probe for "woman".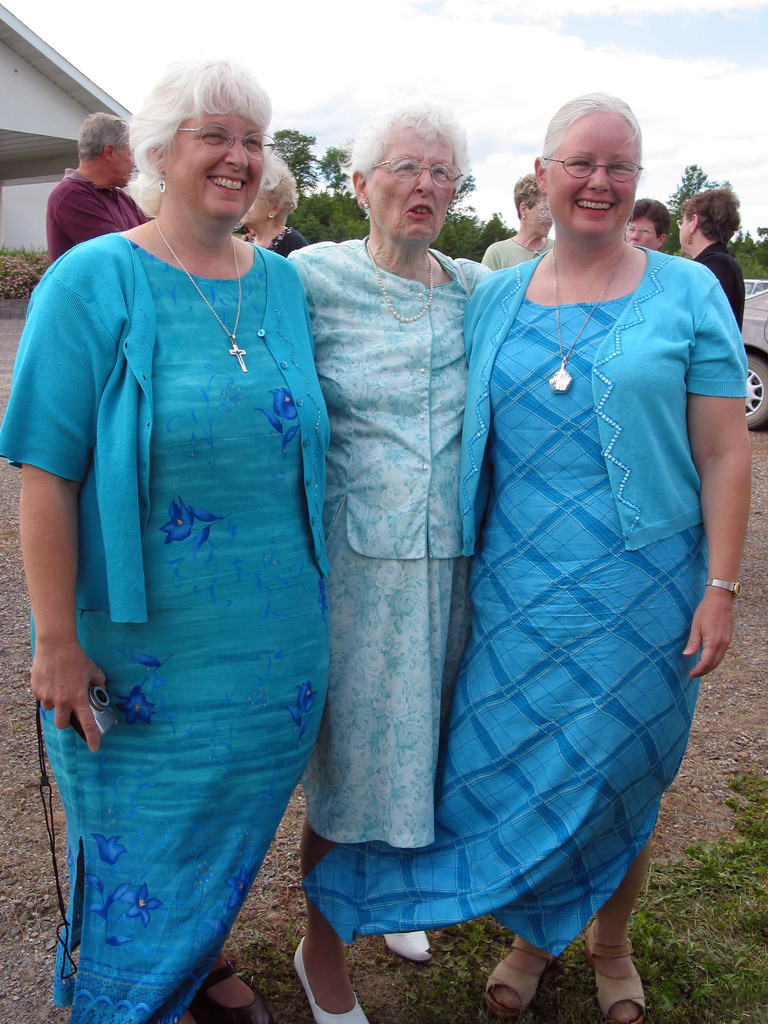
Probe result: 675/186/747/344.
